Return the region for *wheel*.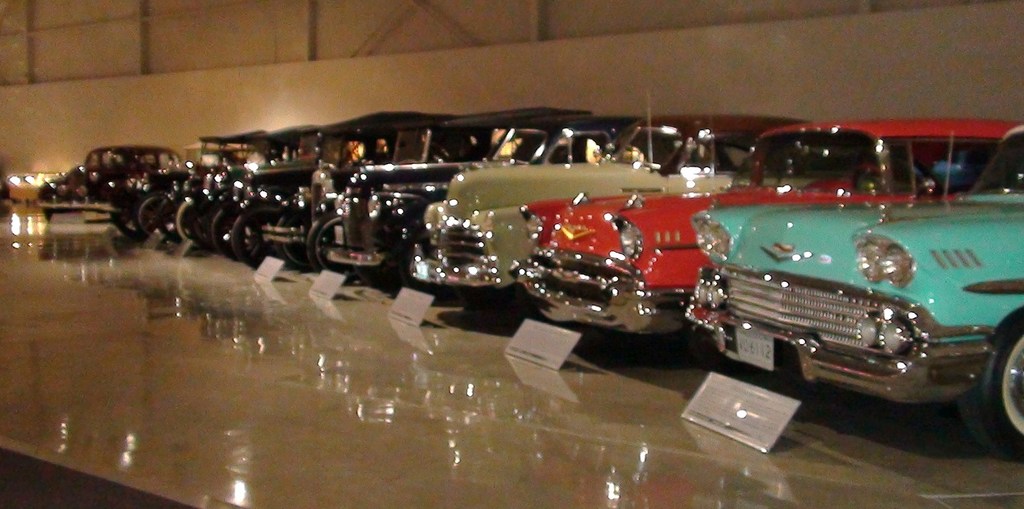
{"x1": 956, "y1": 316, "x2": 1023, "y2": 464}.
